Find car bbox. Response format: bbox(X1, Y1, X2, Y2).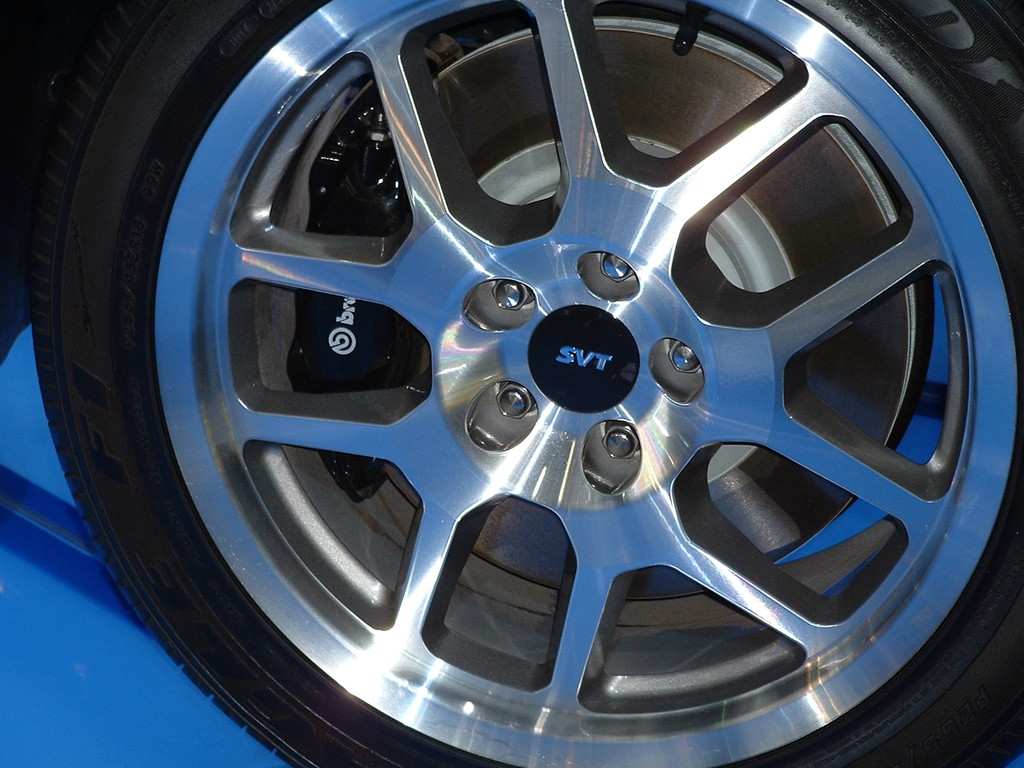
bbox(0, 0, 1023, 767).
